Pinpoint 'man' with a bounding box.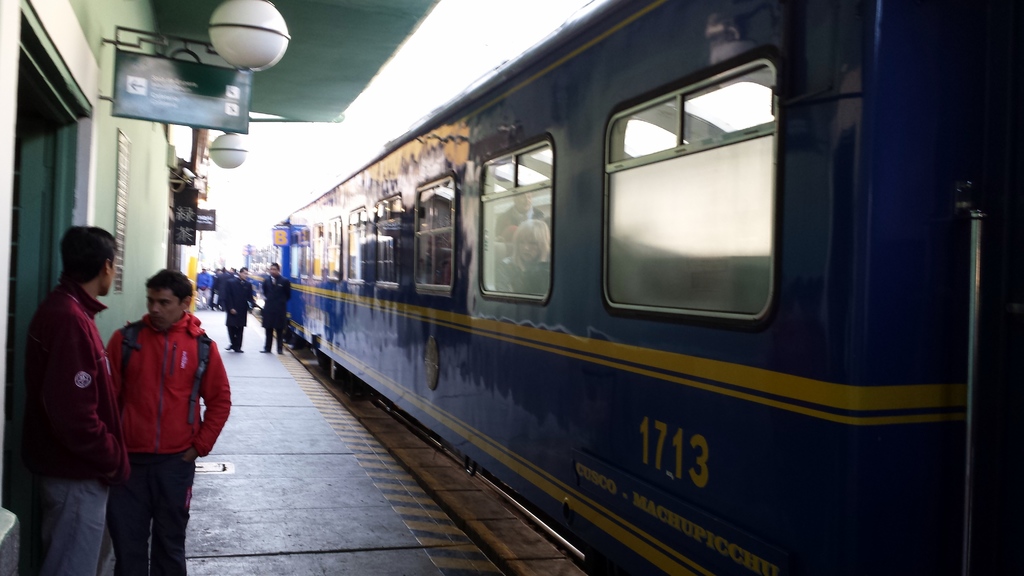
{"x1": 14, "y1": 188, "x2": 134, "y2": 563}.
